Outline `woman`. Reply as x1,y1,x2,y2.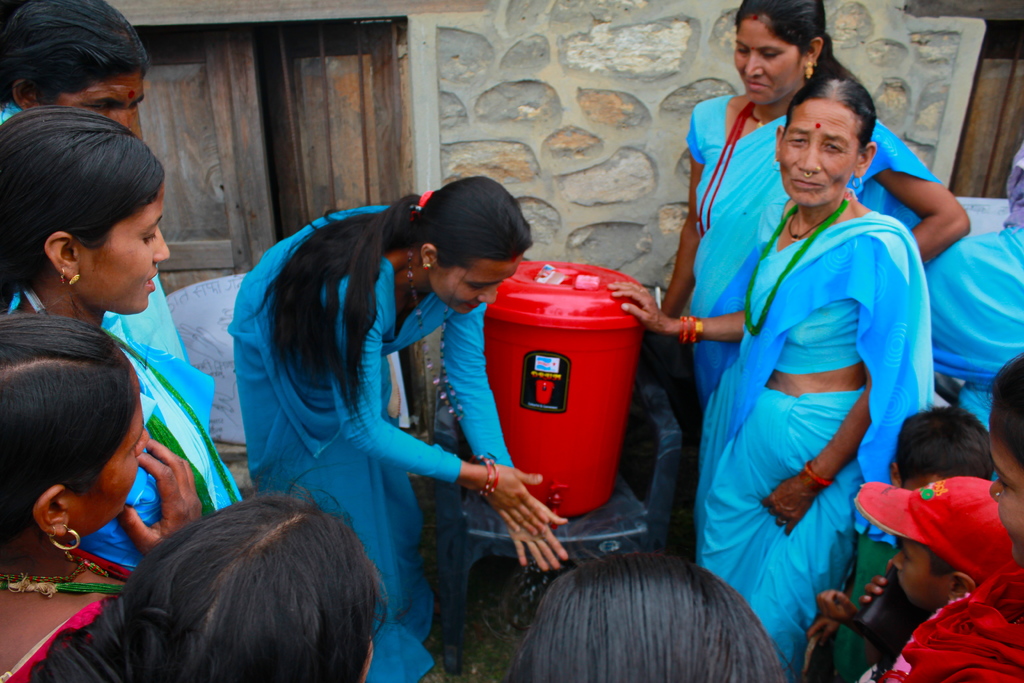
870,344,1023,682.
